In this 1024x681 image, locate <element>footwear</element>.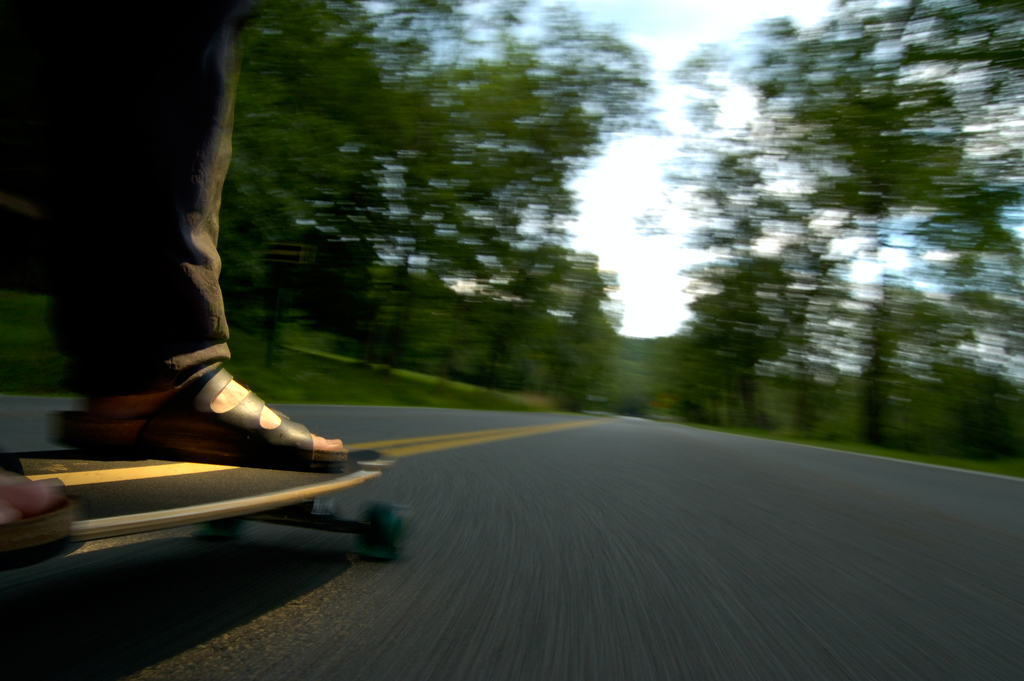
Bounding box: 138 361 321 469.
